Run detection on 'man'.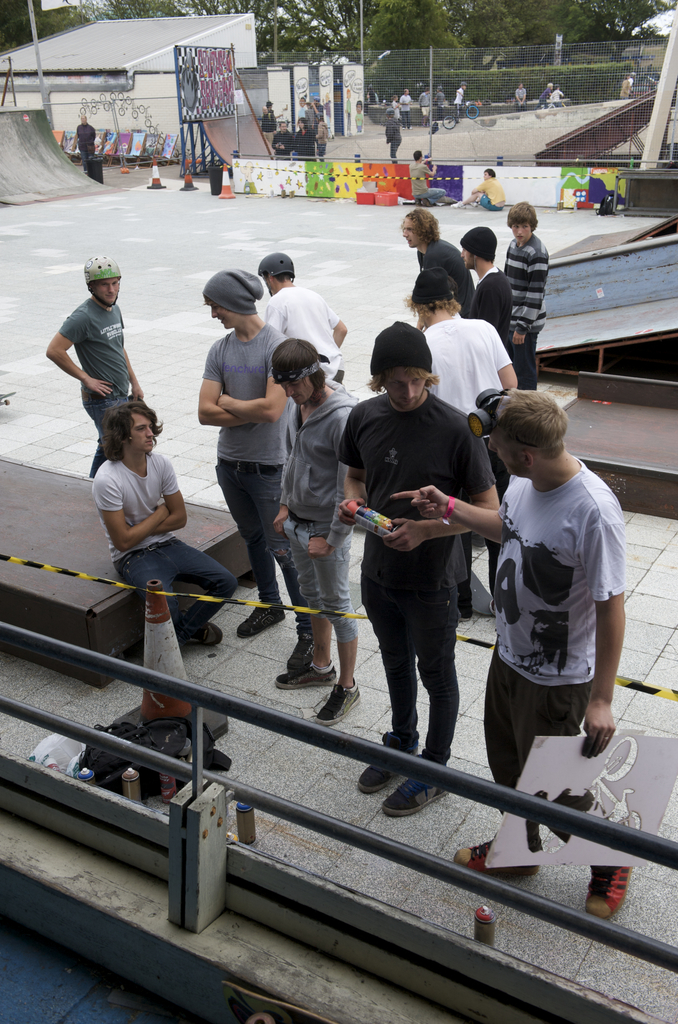
Result: 90:397:239:644.
